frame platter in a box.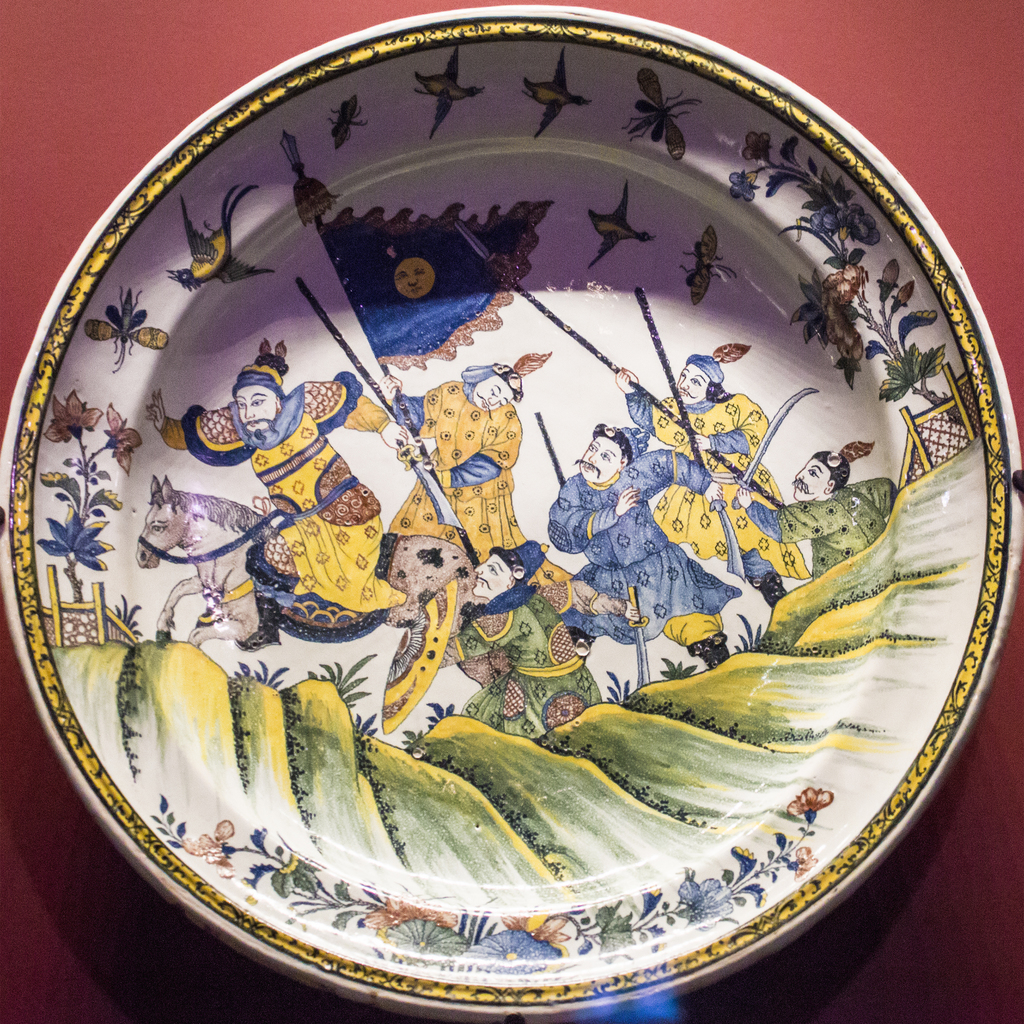
{"x1": 0, "y1": 4, "x2": 1023, "y2": 1023}.
